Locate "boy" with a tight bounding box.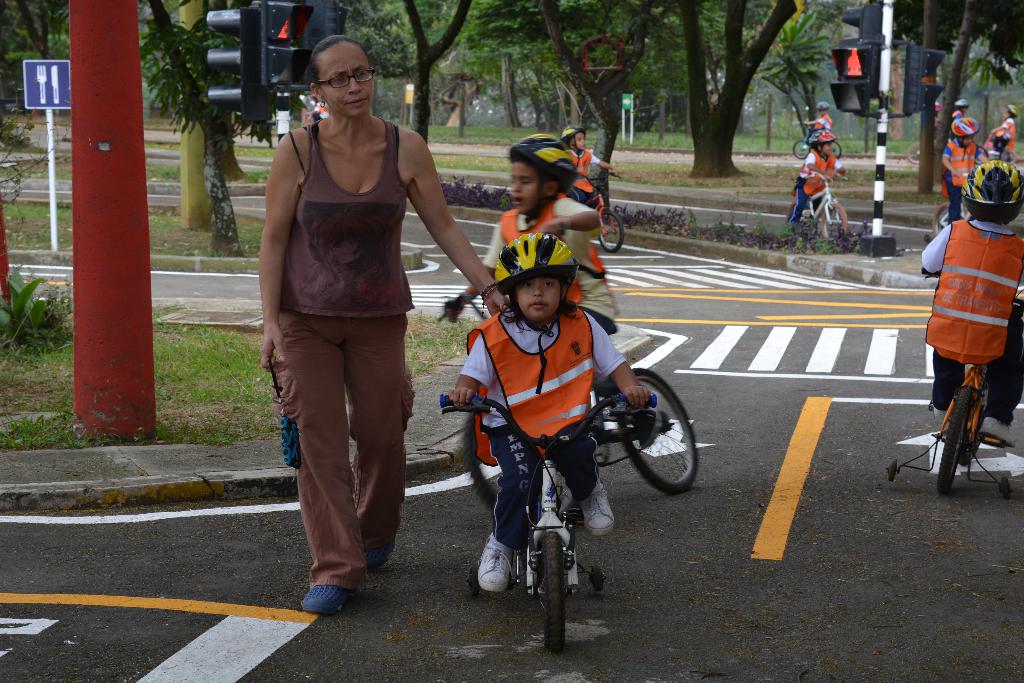
[x1=920, y1=163, x2=1023, y2=426].
